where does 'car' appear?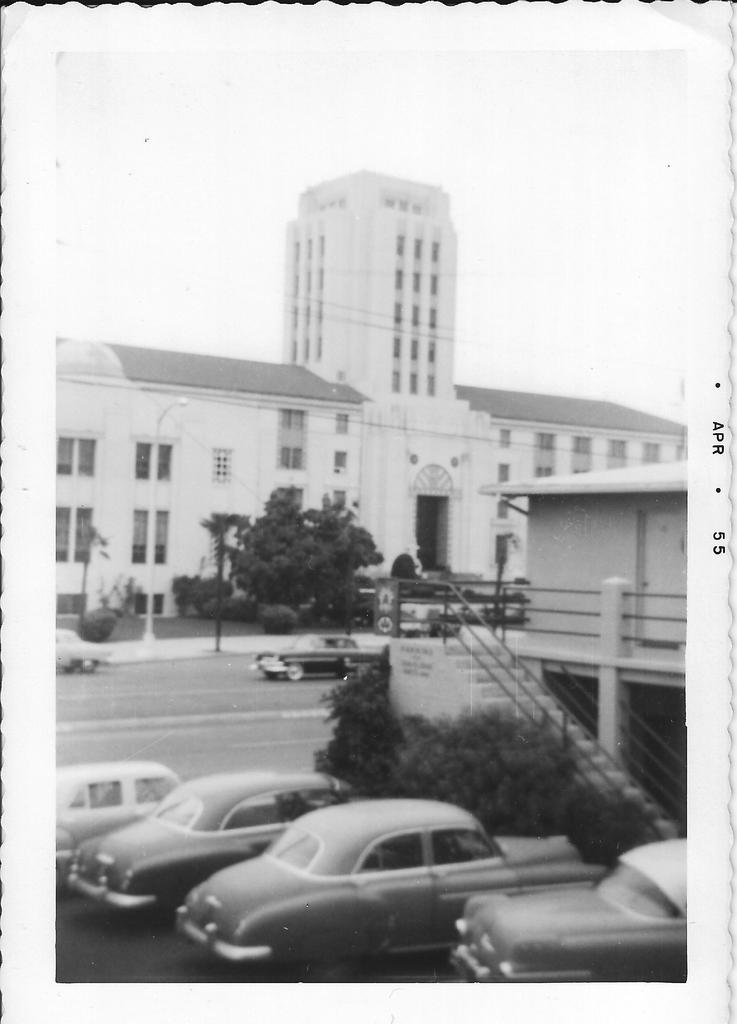
Appears at rect(173, 799, 590, 962).
